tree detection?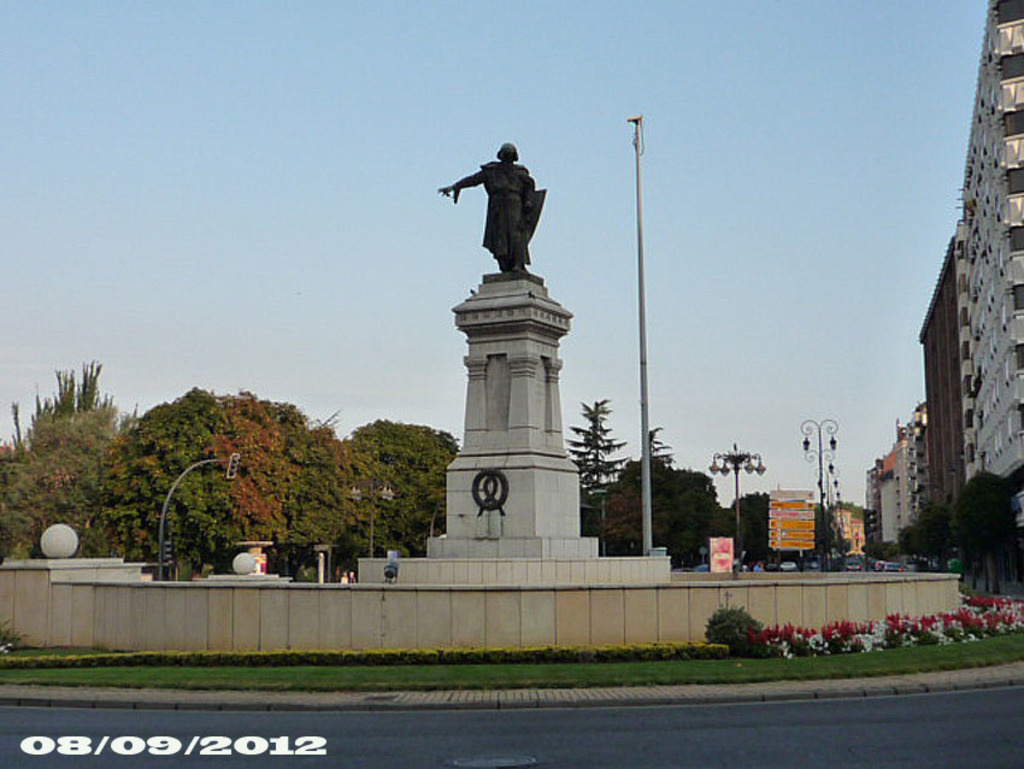
[0, 375, 124, 574]
